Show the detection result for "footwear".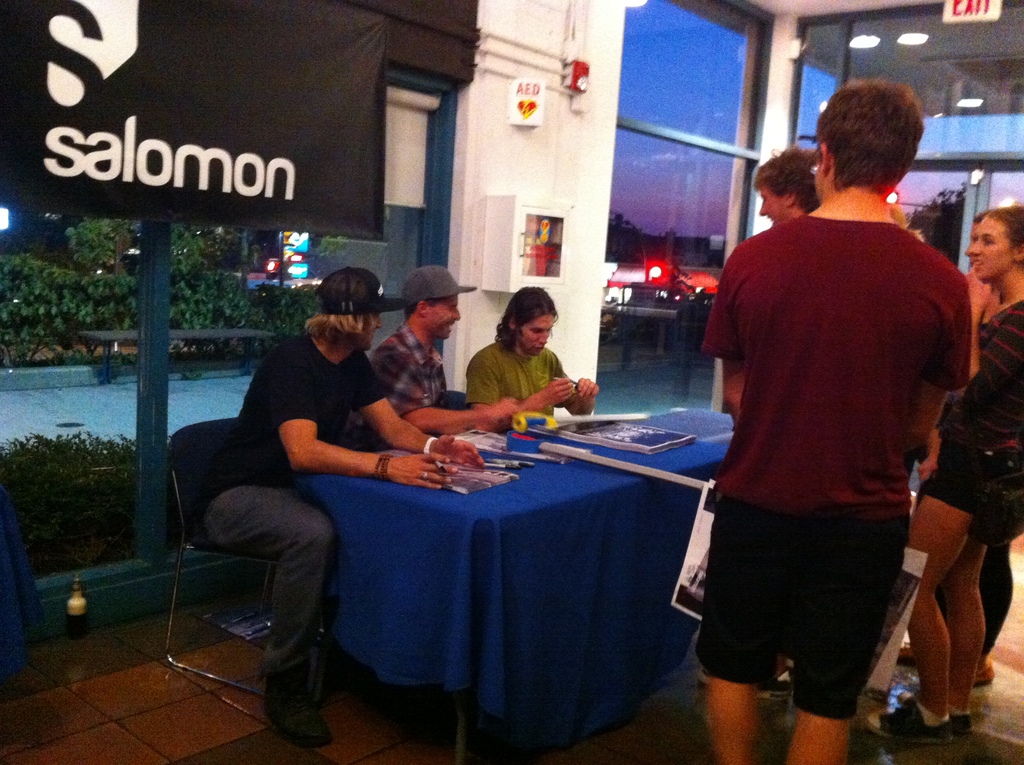
x1=946, y1=711, x2=970, y2=733.
